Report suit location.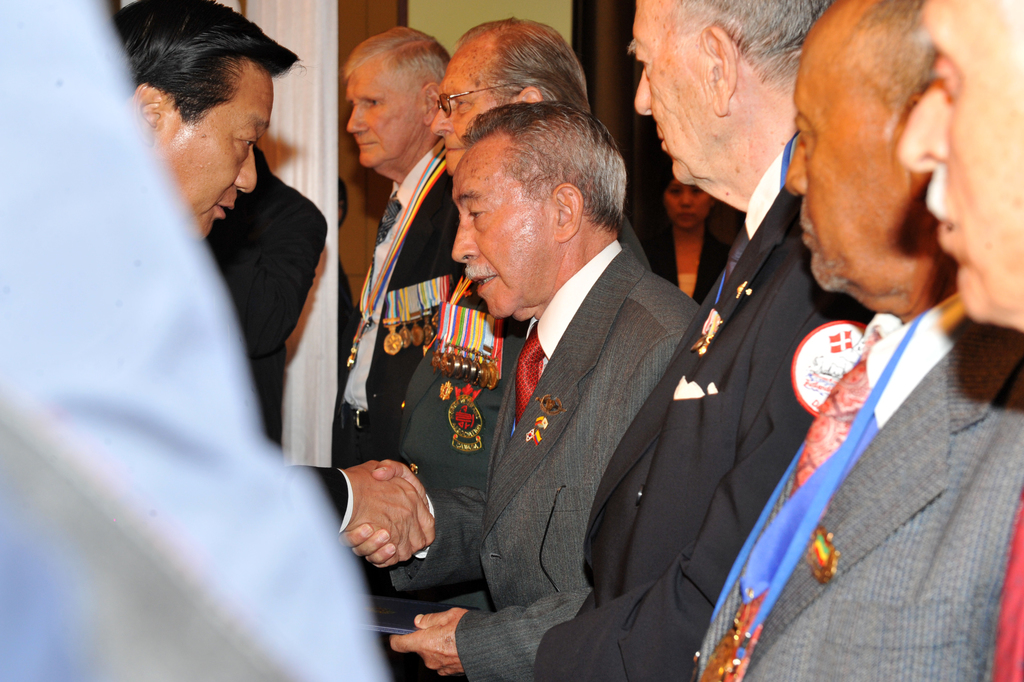
Report: l=387, t=231, r=700, b=681.
